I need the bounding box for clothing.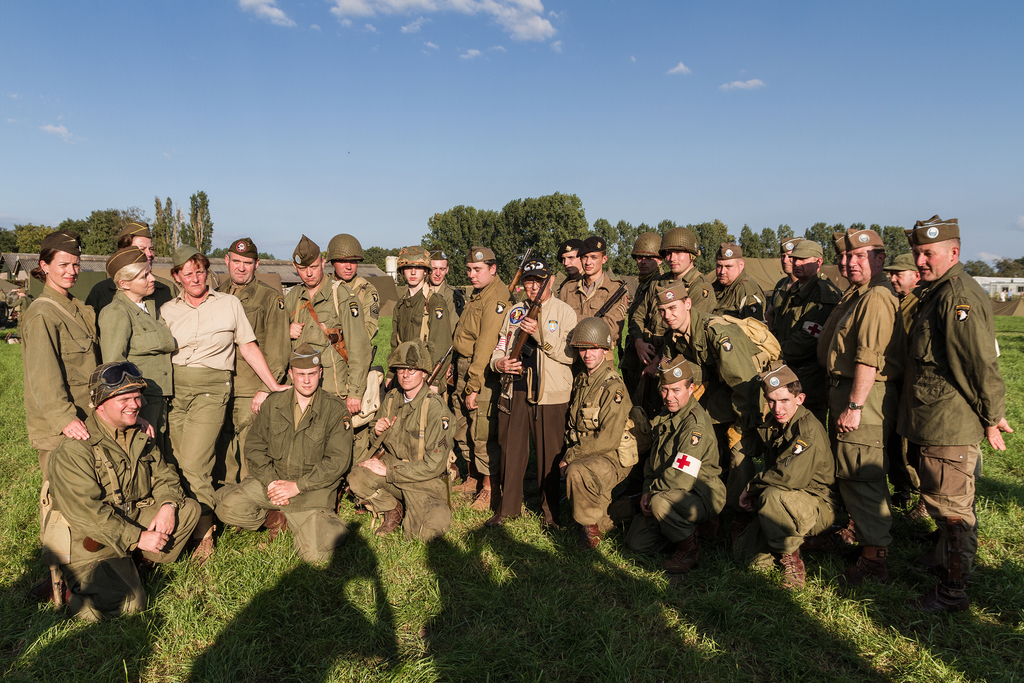
Here it is: region(554, 263, 627, 331).
